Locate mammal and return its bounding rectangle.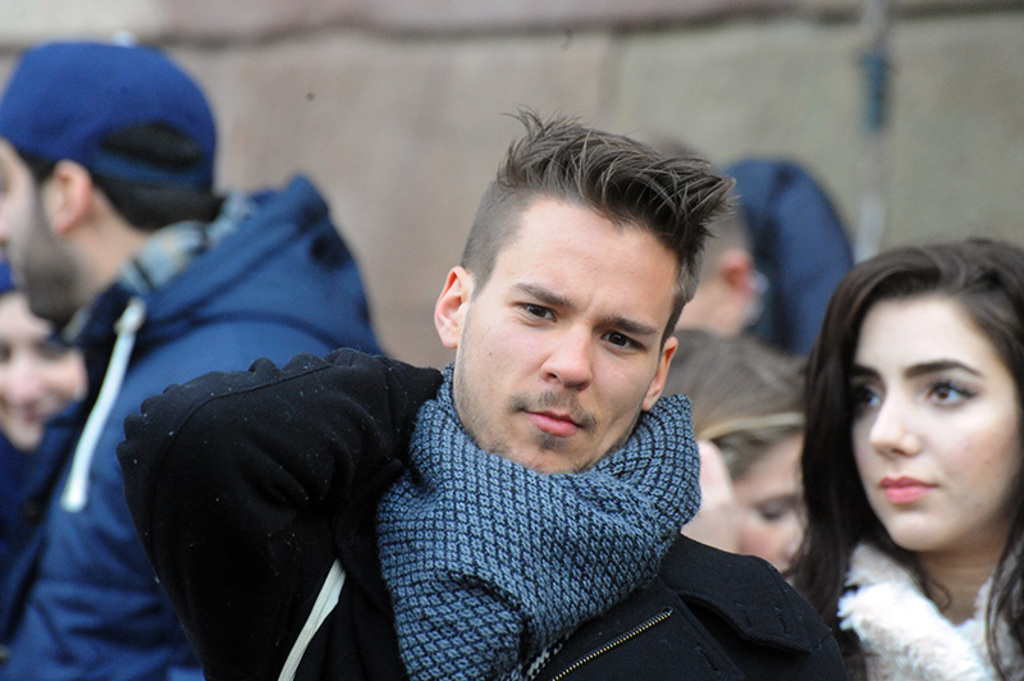
BBox(666, 160, 865, 360).
